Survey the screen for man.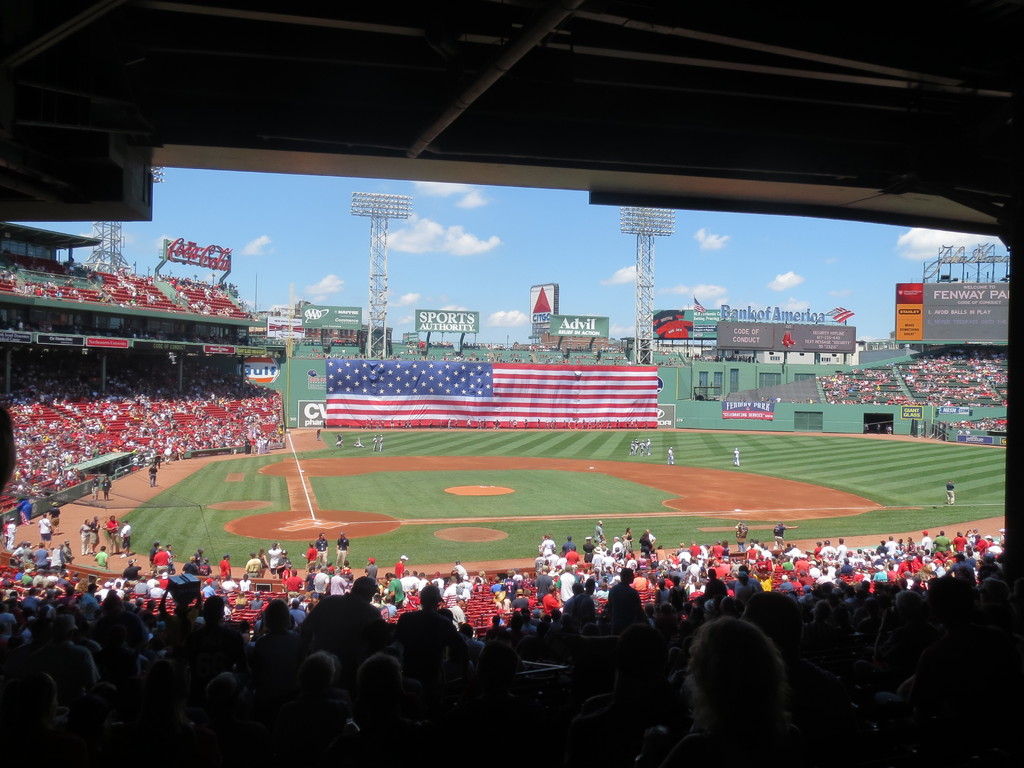
Survey found: [x1=378, y1=433, x2=384, y2=452].
